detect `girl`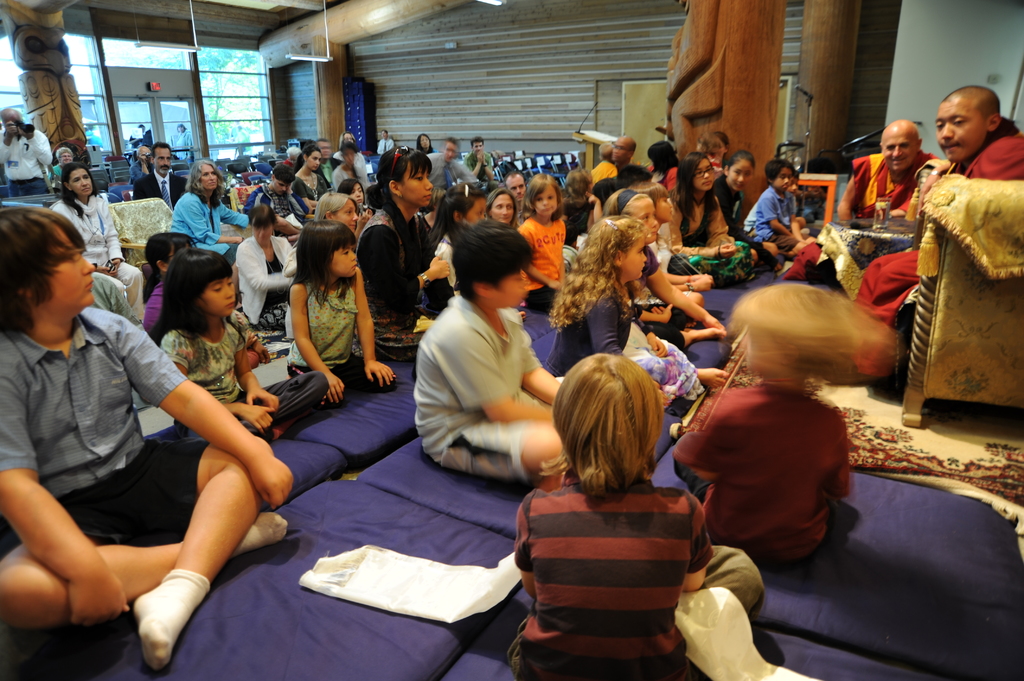
753,157,808,254
